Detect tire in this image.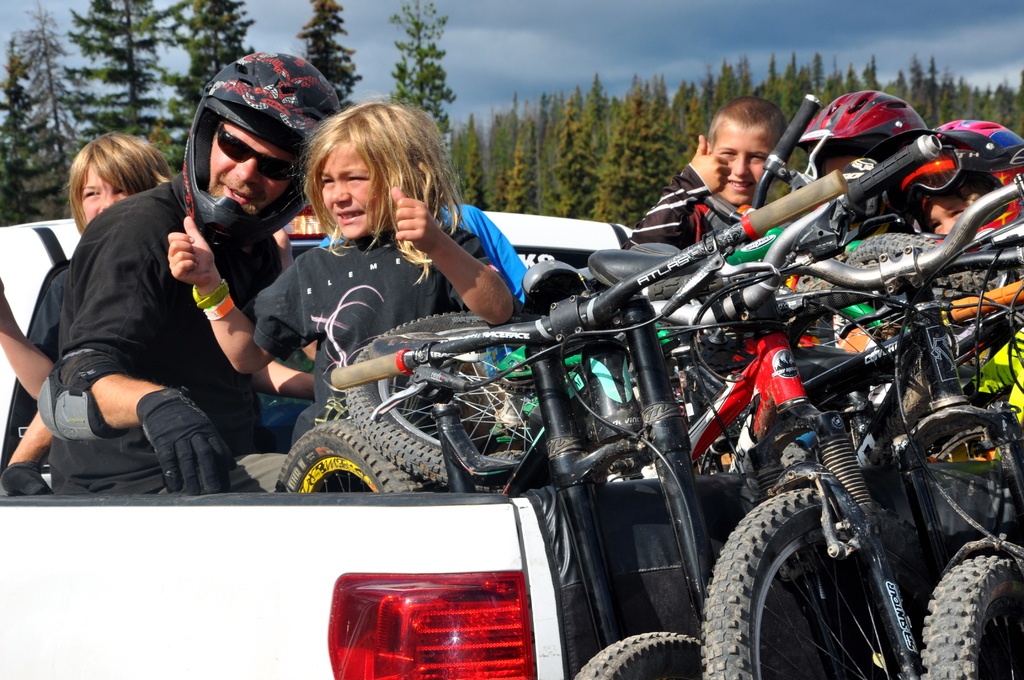
Detection: (x1=575, y1=631, x2=703, y2=679).
